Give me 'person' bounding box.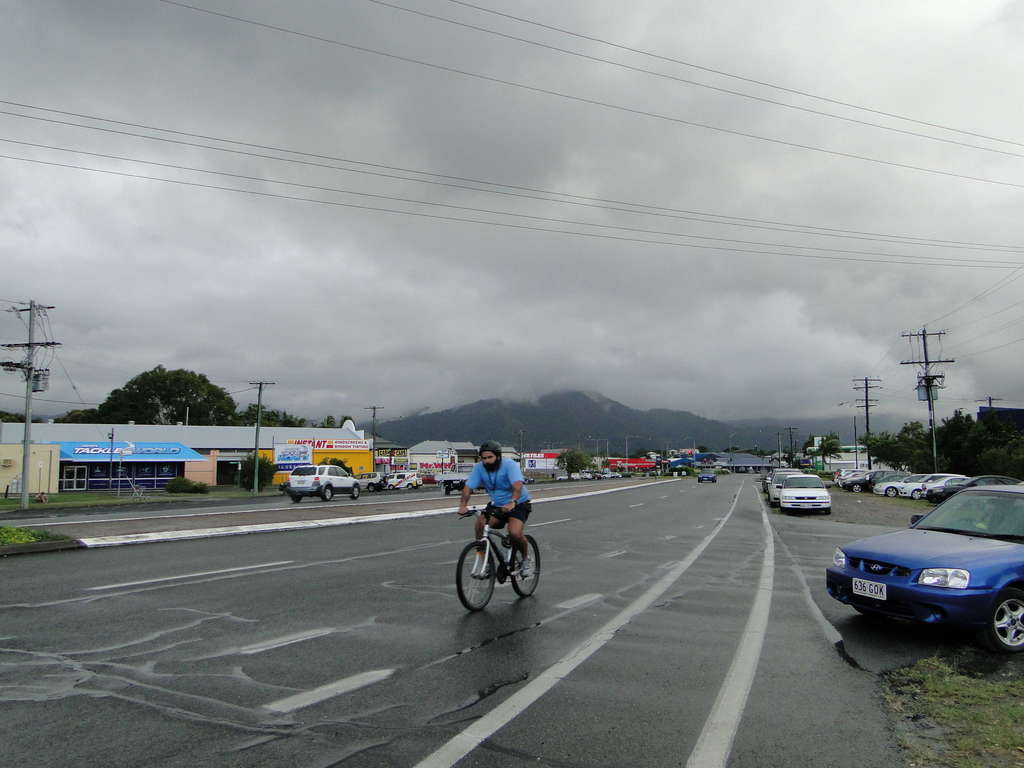
456 442 529 575.
